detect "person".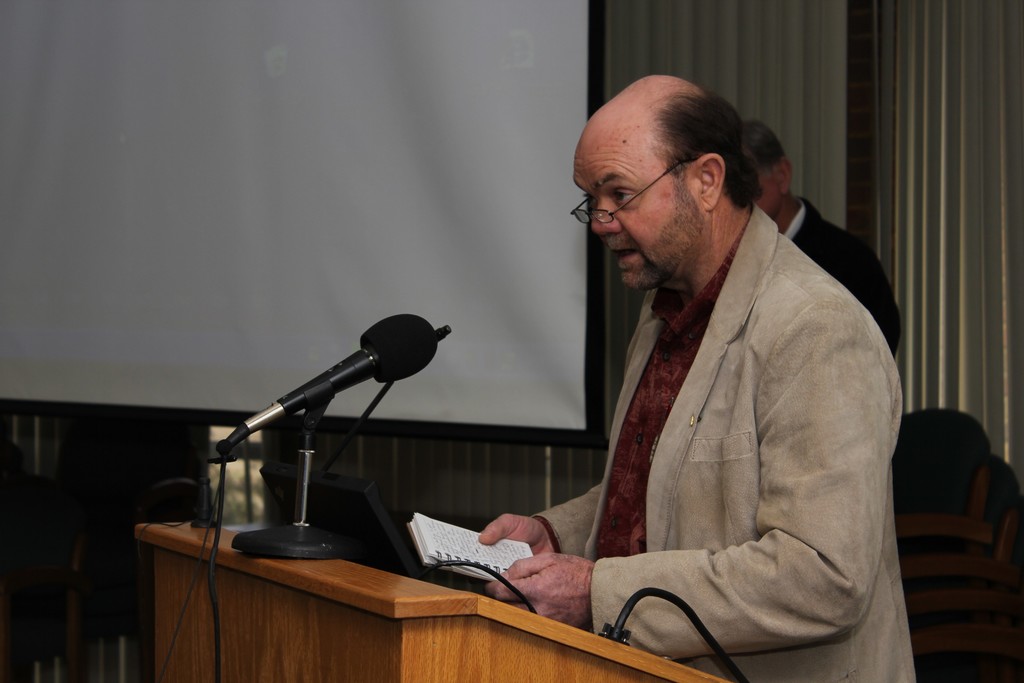
Detected at select_region(533, 88, 911, 682).
